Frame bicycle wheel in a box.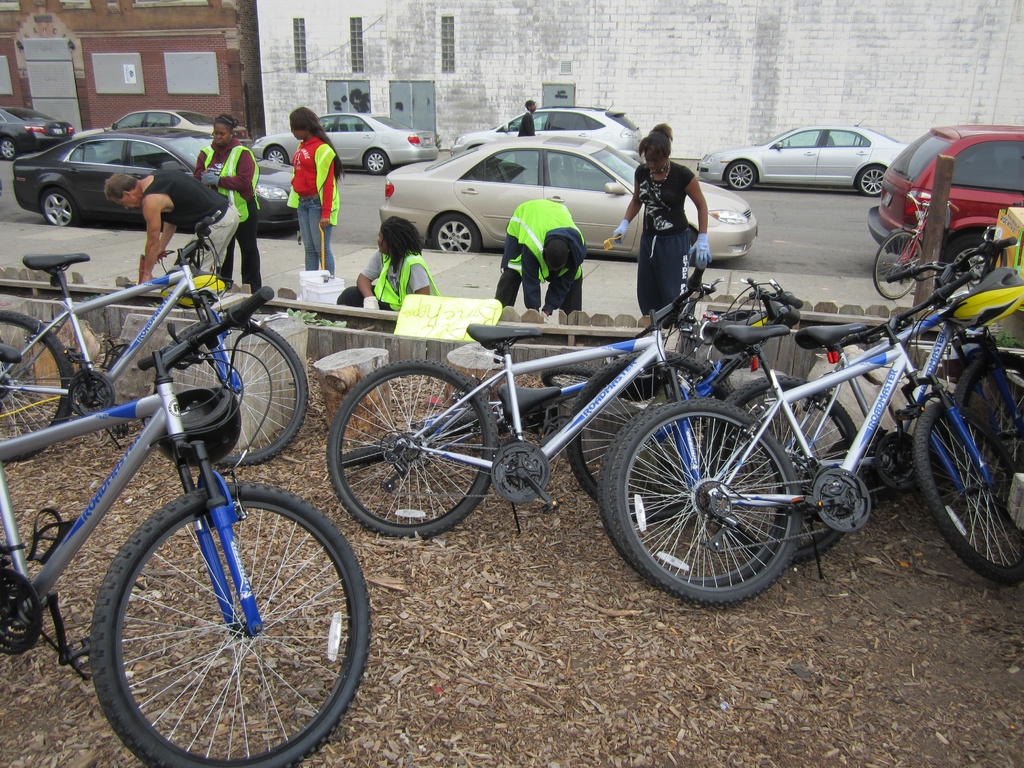
{"left": 592, "top": 398, "right": 784, "bottom": 595}.
